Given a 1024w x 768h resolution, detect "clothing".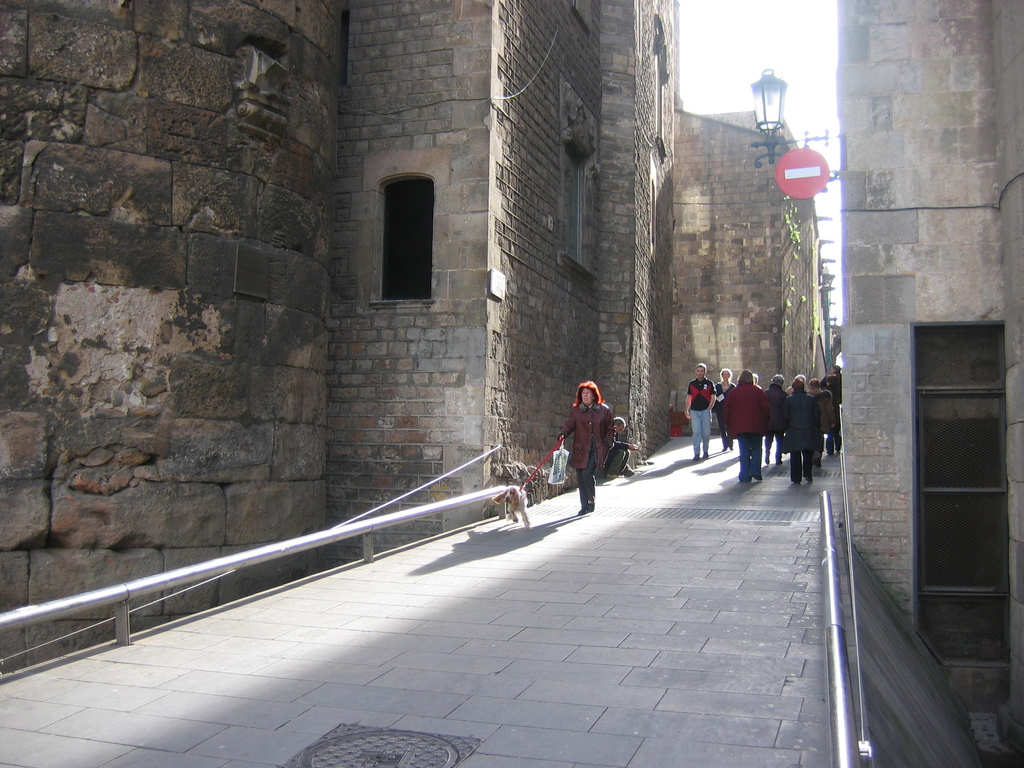
(726, 388, 767, 474).
